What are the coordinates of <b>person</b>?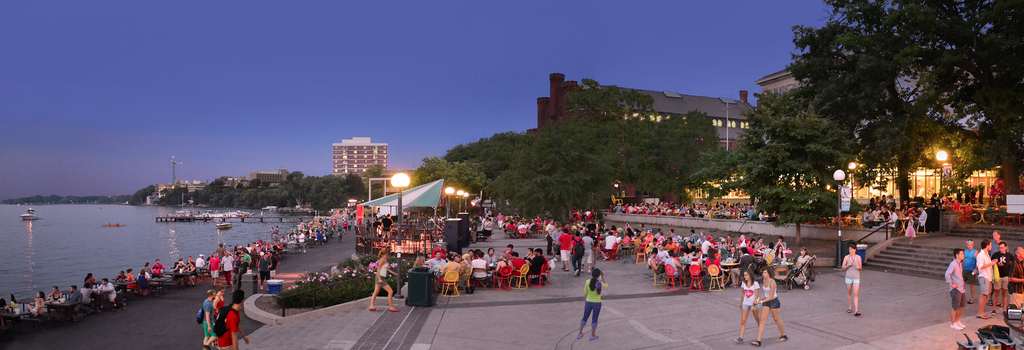
x1=0 y1=298 x2=6 y2=313.
